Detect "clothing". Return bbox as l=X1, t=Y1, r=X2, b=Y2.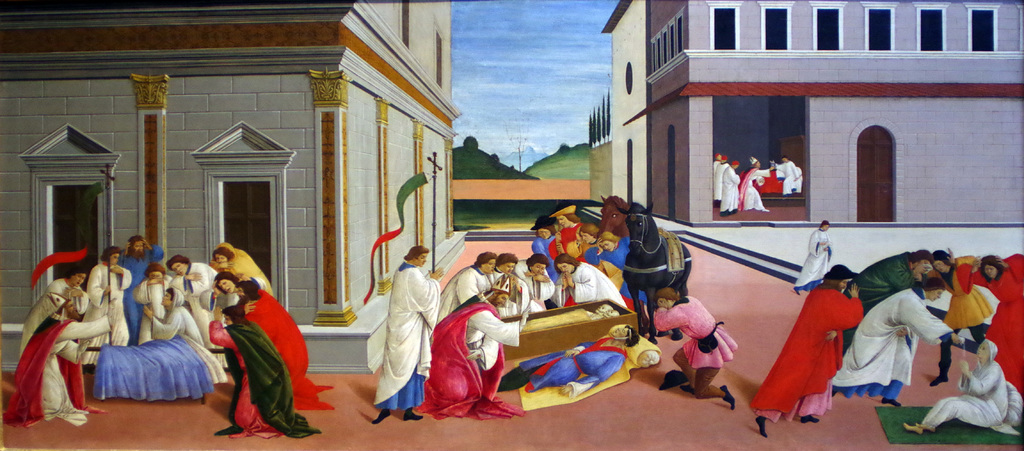
l=552, t=262, r=630, b=307.
